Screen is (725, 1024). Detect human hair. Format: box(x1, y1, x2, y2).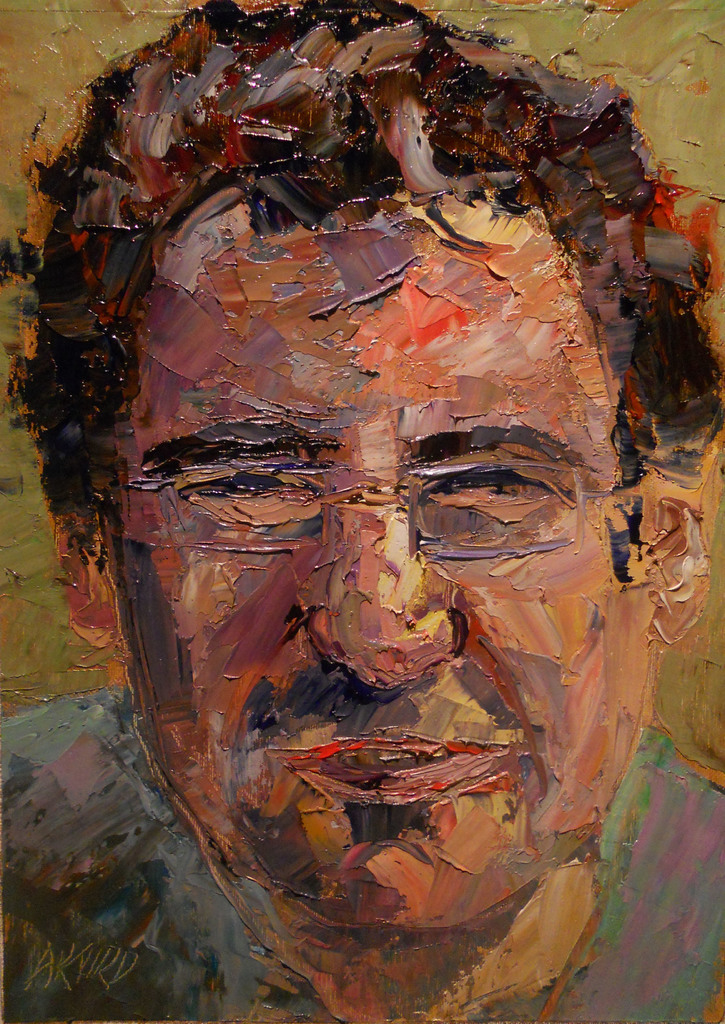
box(0, 0, 724, 490).
